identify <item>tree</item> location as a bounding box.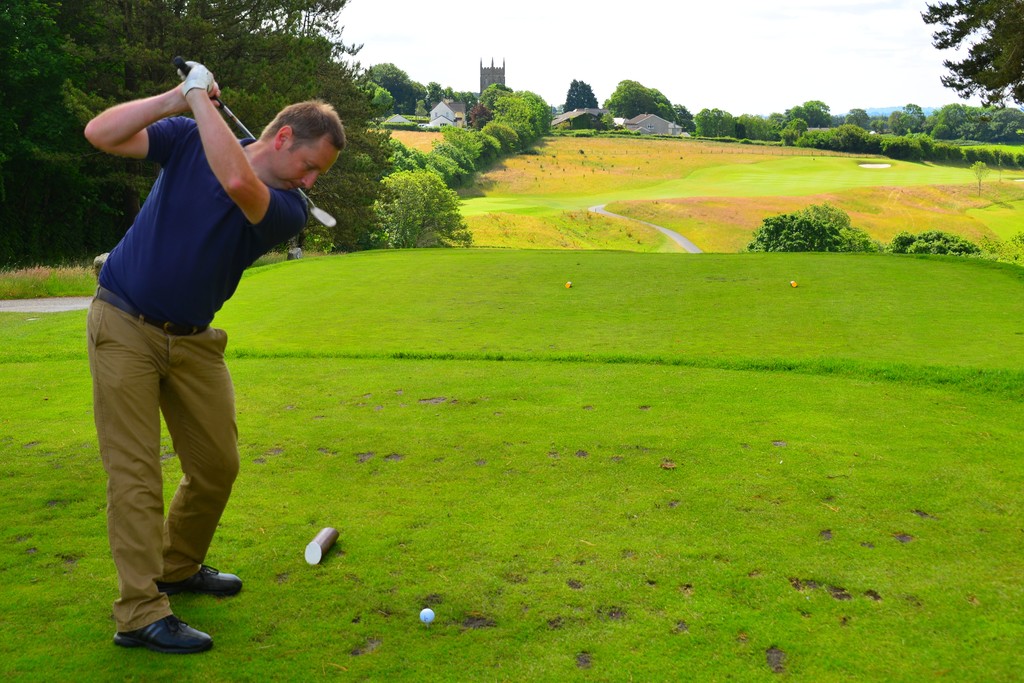
<box>916,101,988,140</box>.
